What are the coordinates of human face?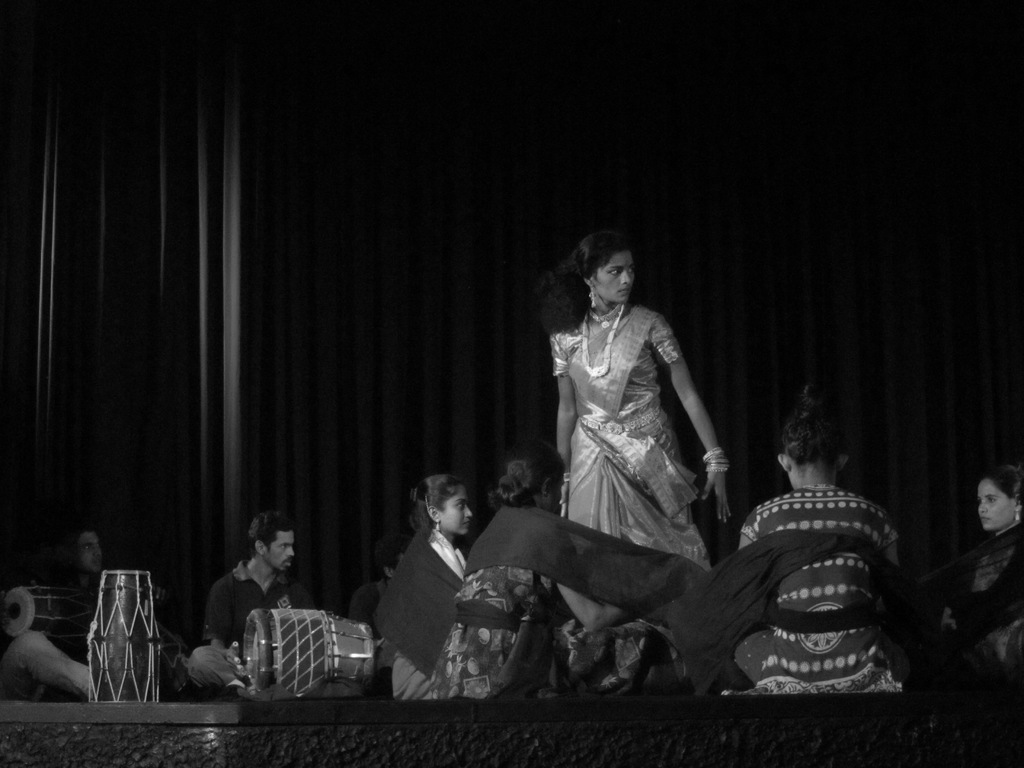
box=[549, 474, 569, 511].
